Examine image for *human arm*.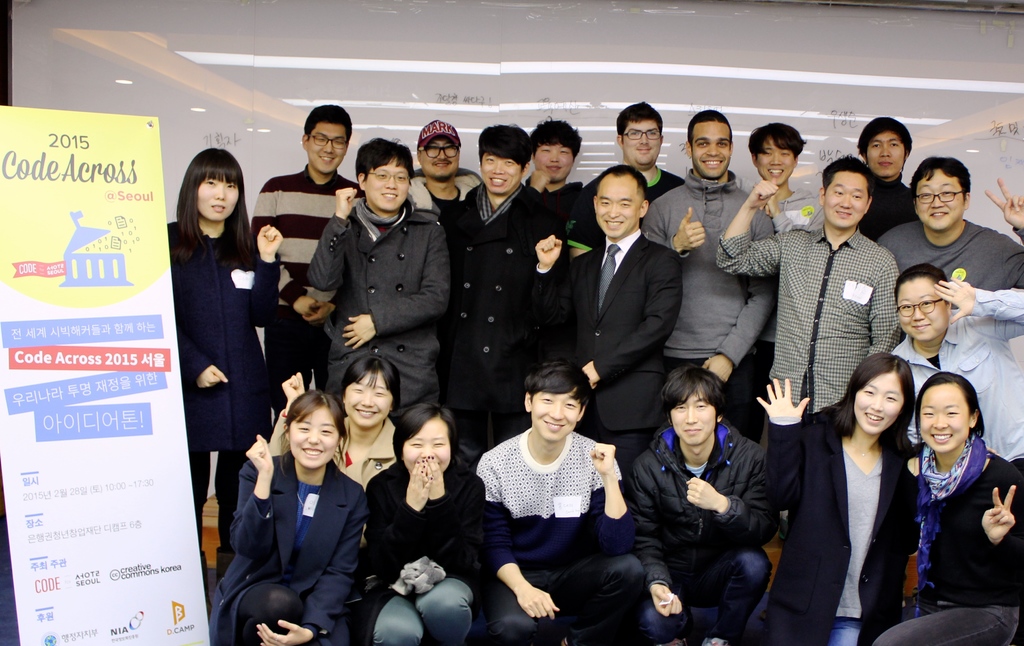
Examination result: bbox=[866, 260, 908, 364].
